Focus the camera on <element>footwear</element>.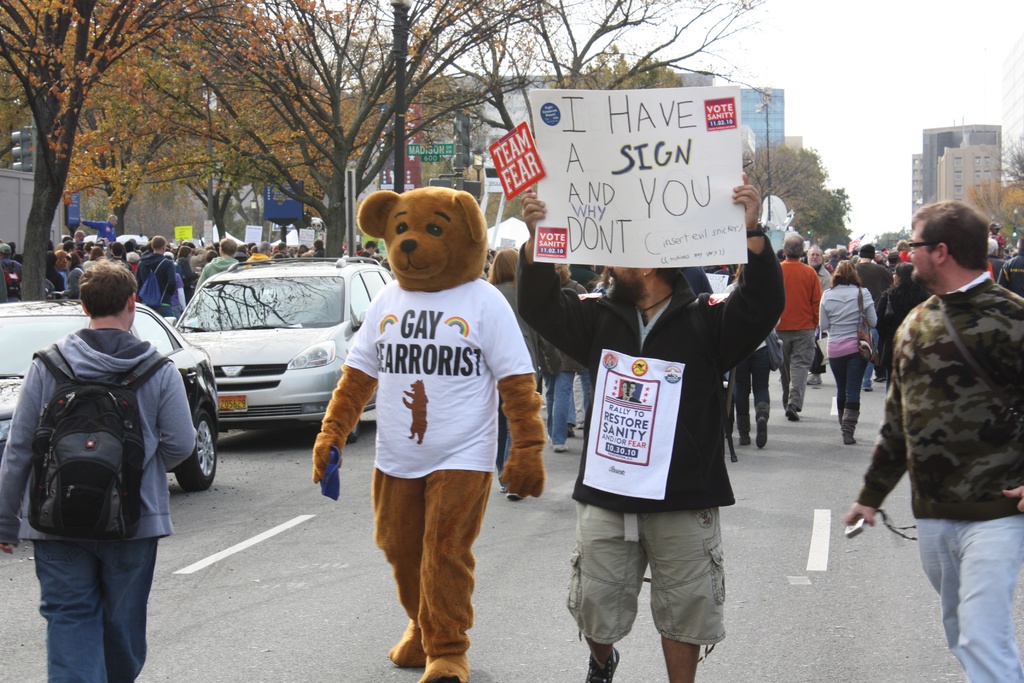
Focus region: 583:646:627:682.
